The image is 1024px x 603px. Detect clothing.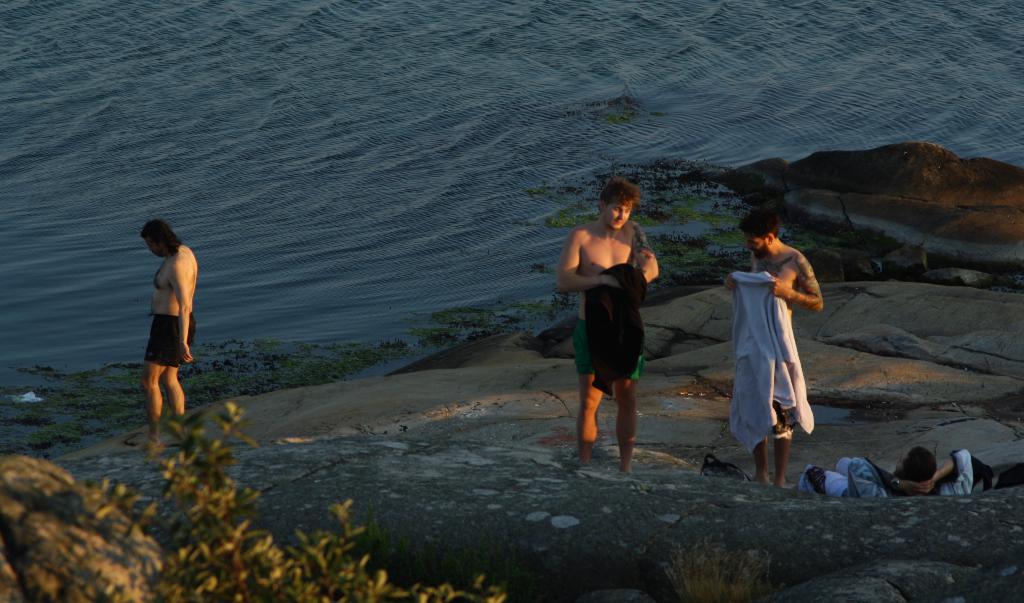
Detection: x1=139, y1=306, x2=200, y2=359.
